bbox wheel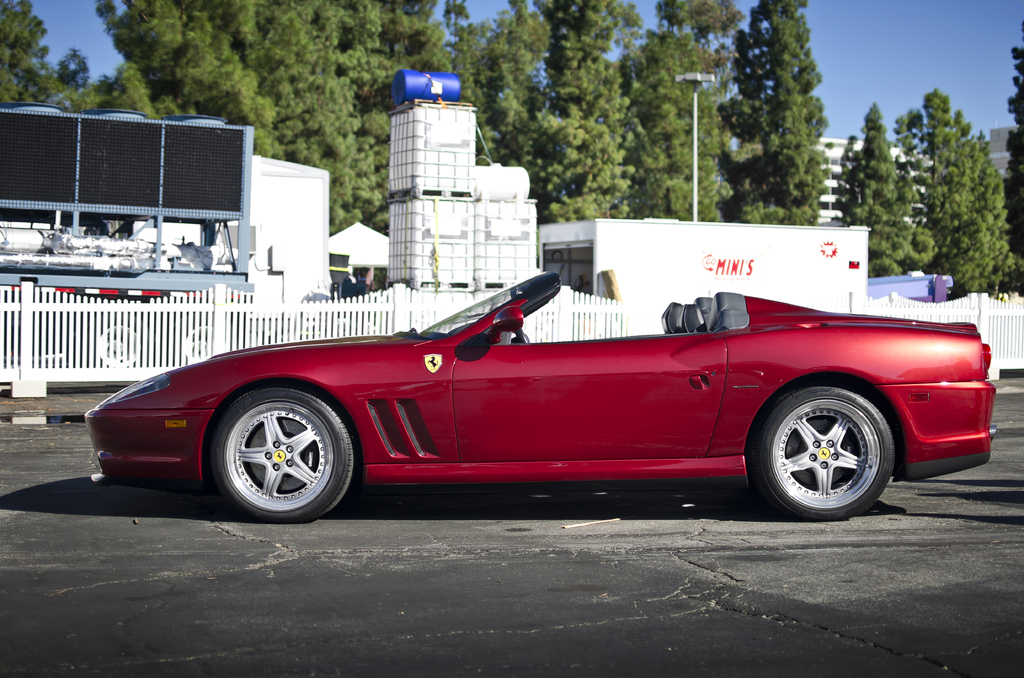
(left=754, top=380, right=902, bottom=526)
